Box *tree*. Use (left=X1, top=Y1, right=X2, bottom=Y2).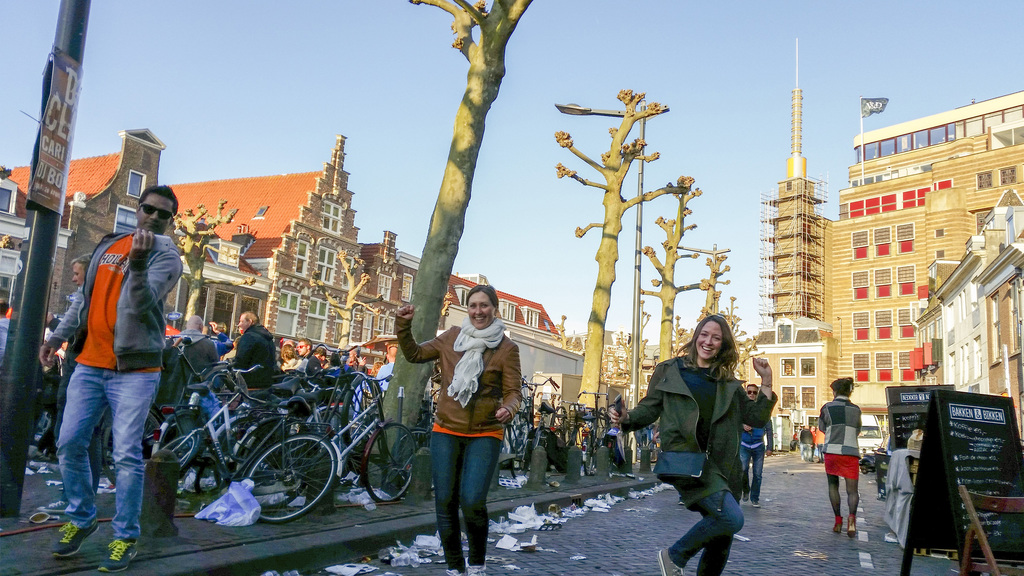
(left=740, top=335, right=753, bottom=364).
